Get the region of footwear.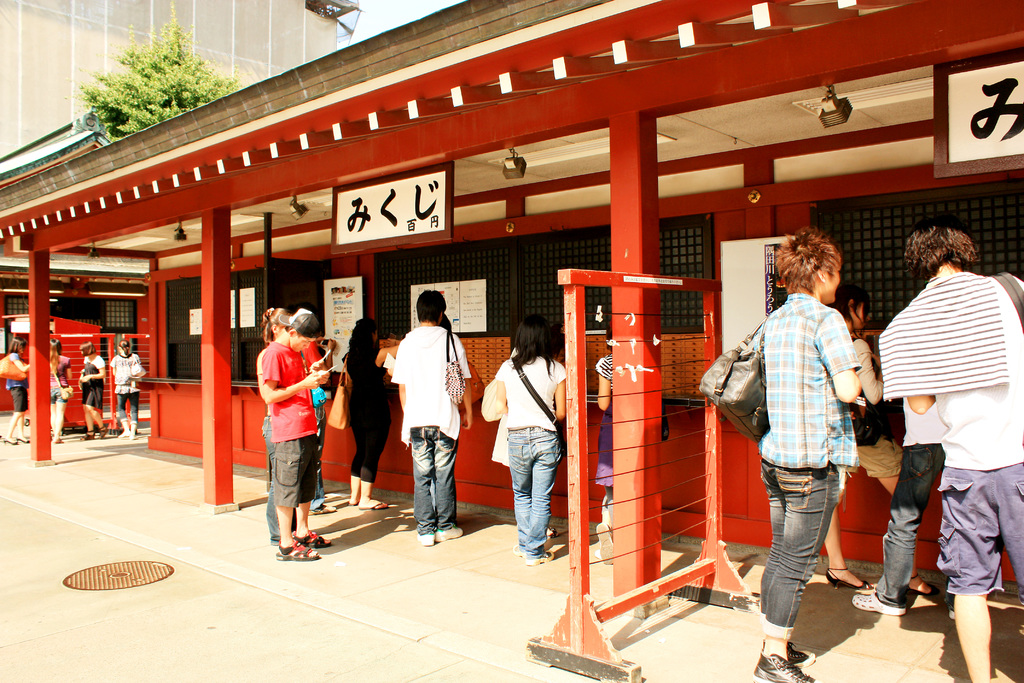
bbox=[100, 422, 111, 438].
